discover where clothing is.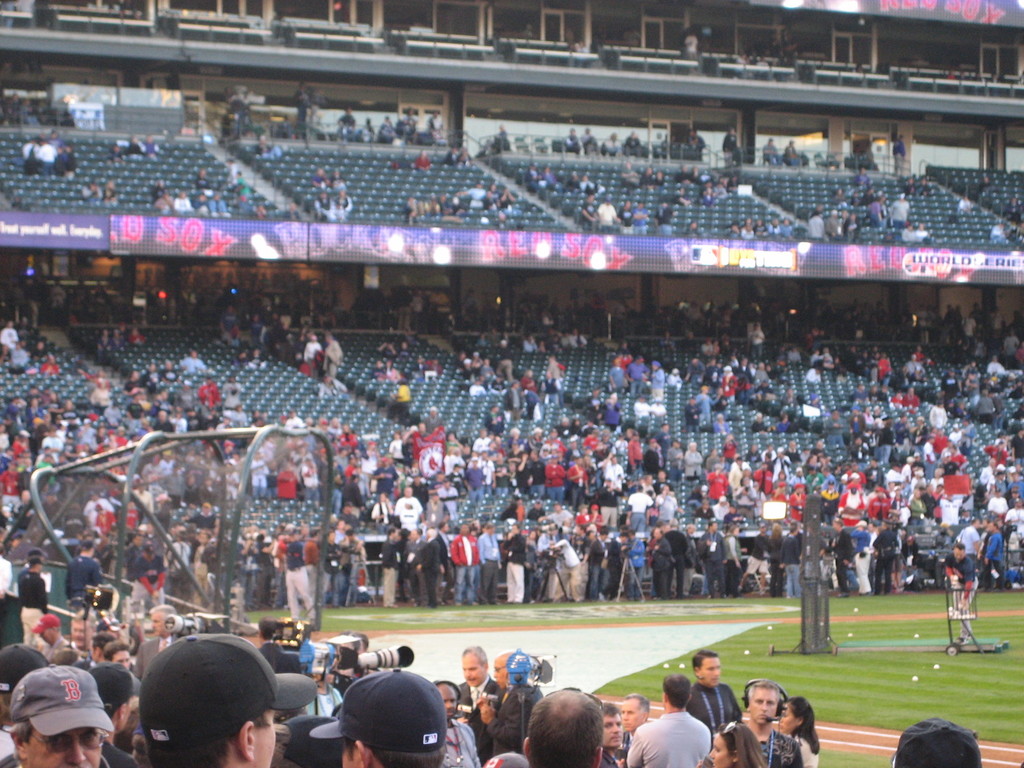
Discovered at 378, 541, 398, 611.
